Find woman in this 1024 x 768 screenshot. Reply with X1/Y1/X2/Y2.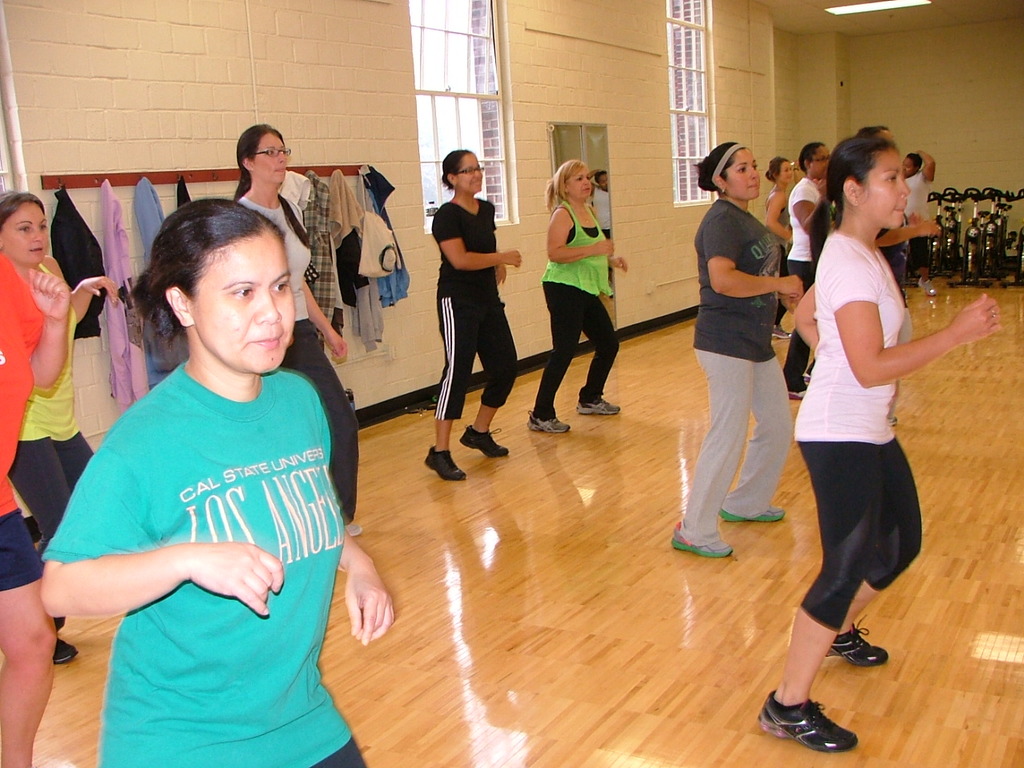
422/150/526/482.
